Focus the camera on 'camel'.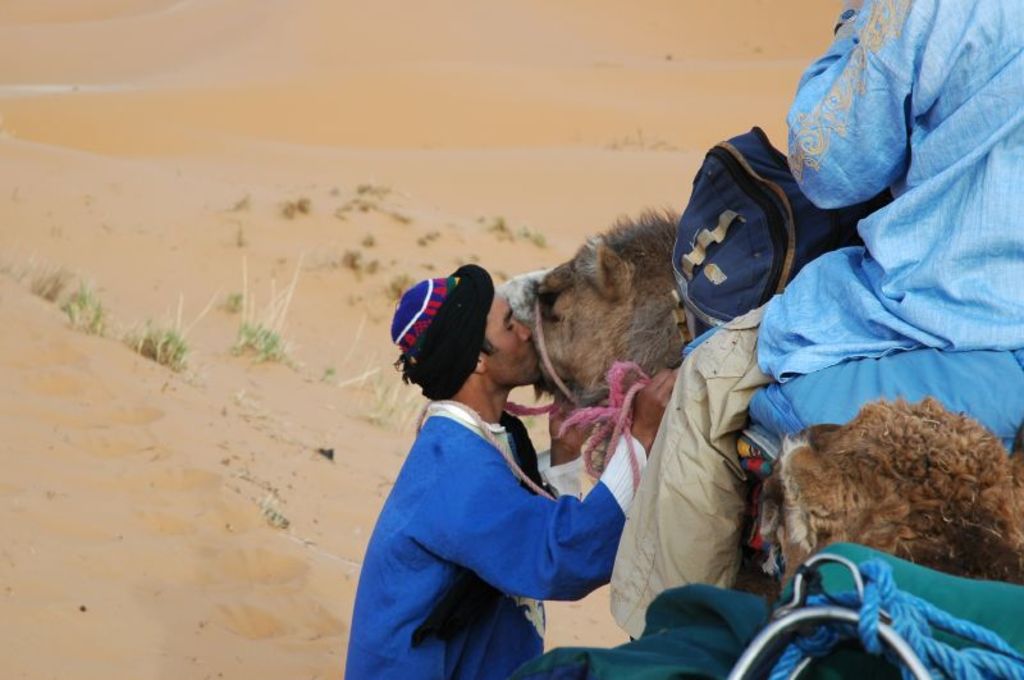
Focus region: BBox(492, 204, 1023, 587).
